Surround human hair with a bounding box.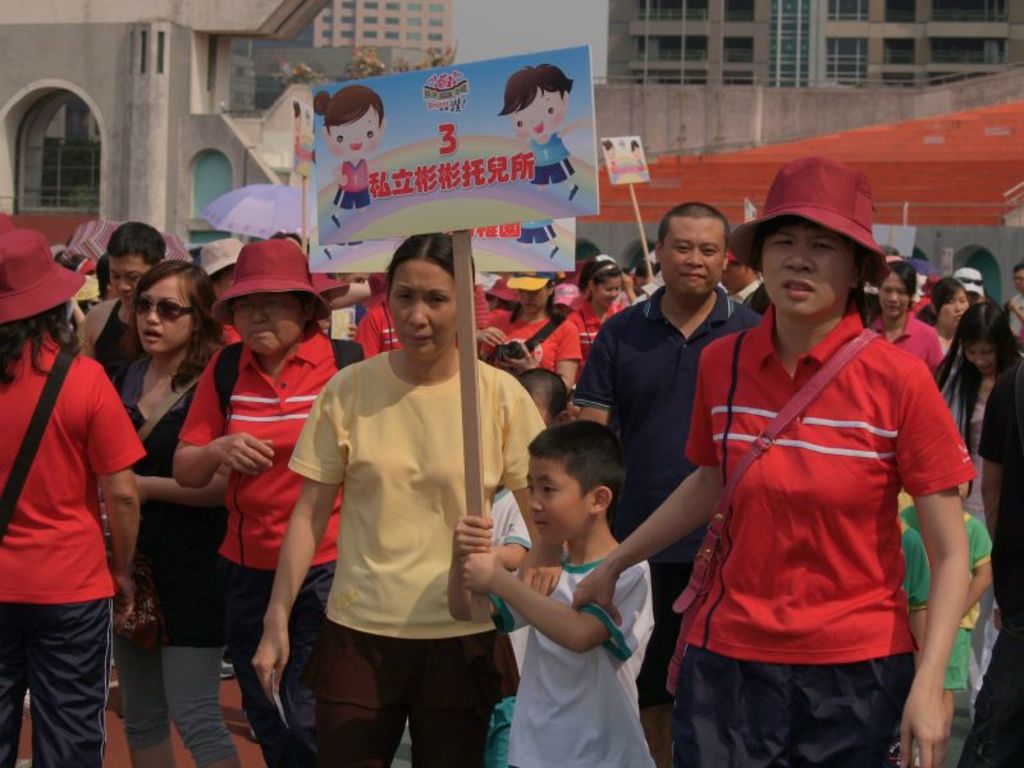
<box>660,205,730,248</box>.
